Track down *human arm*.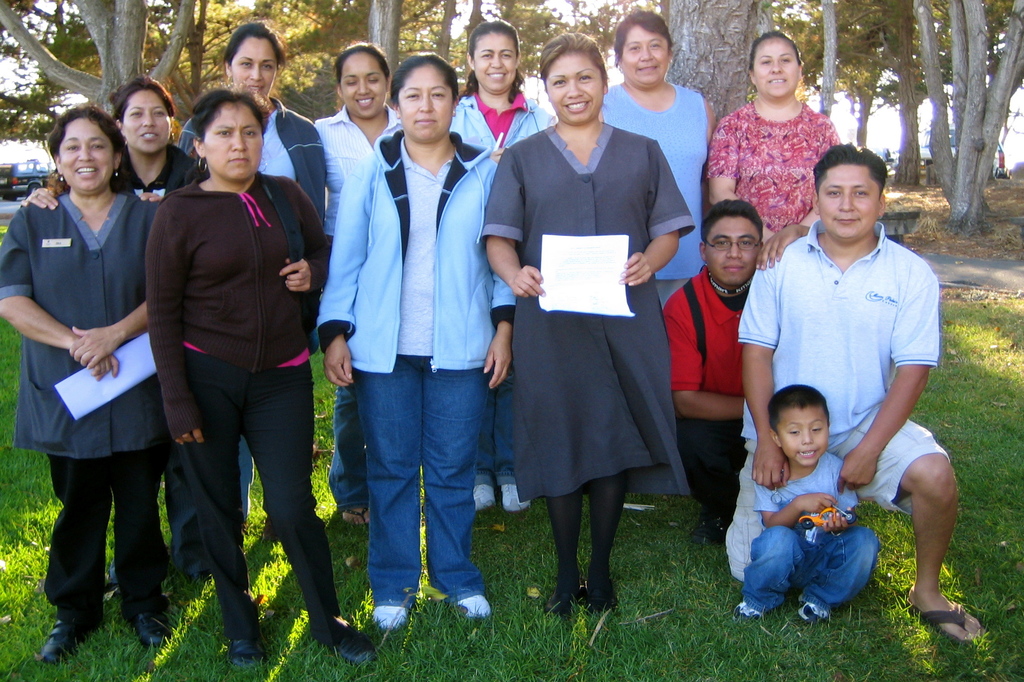
Tracked to left=458, top=197, right=509, bottom=384.
